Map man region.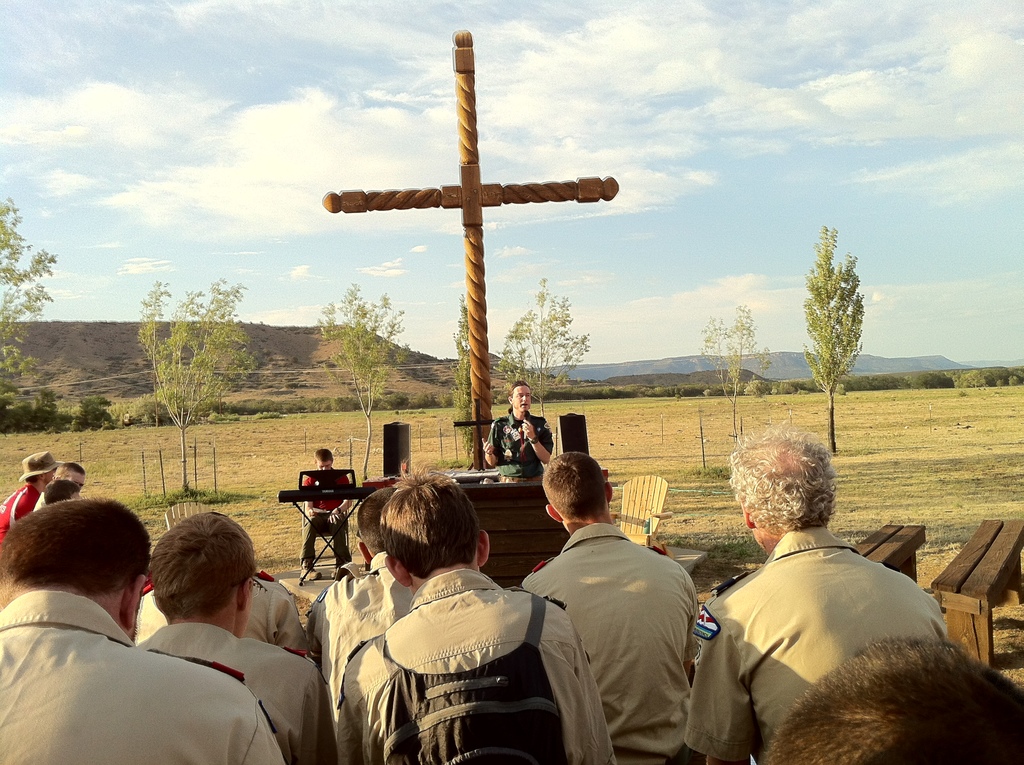
Mapped to bbox=[0, 451, 63, 546].
